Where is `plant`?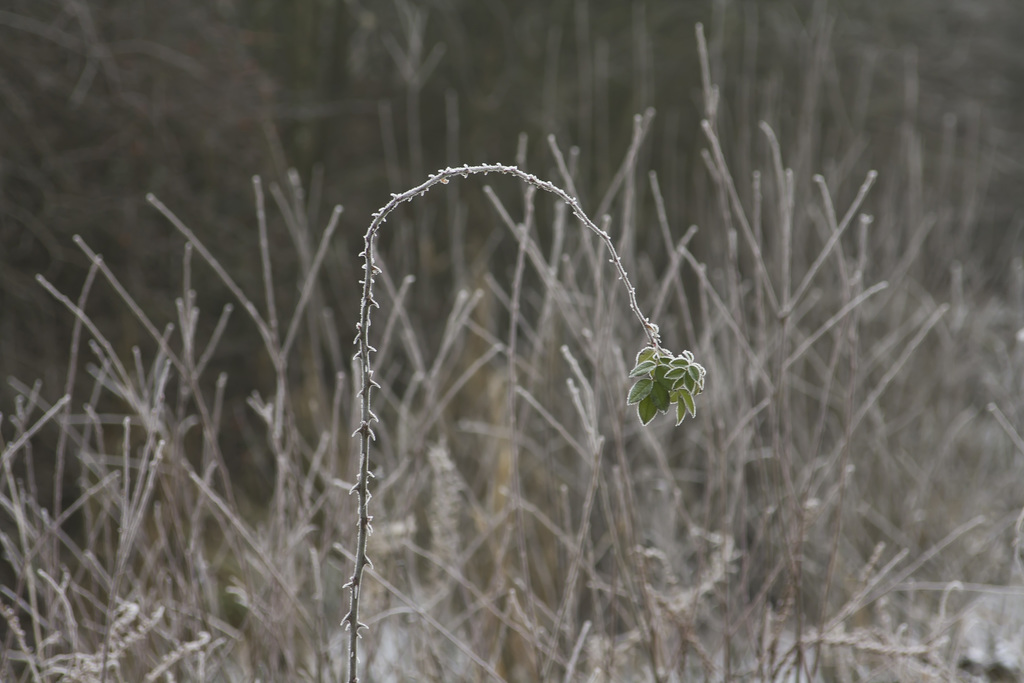
[left=338, top=156, right=711, bottom=682].
